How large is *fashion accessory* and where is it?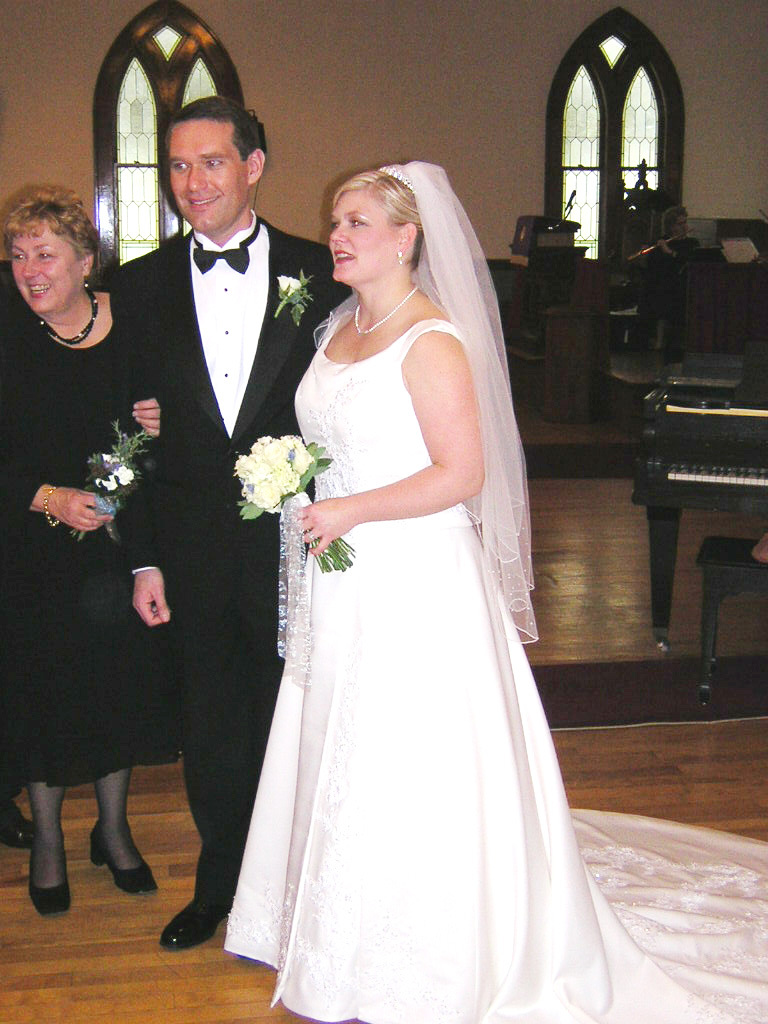
Bounding box: box(398, 255, 402, 264).
